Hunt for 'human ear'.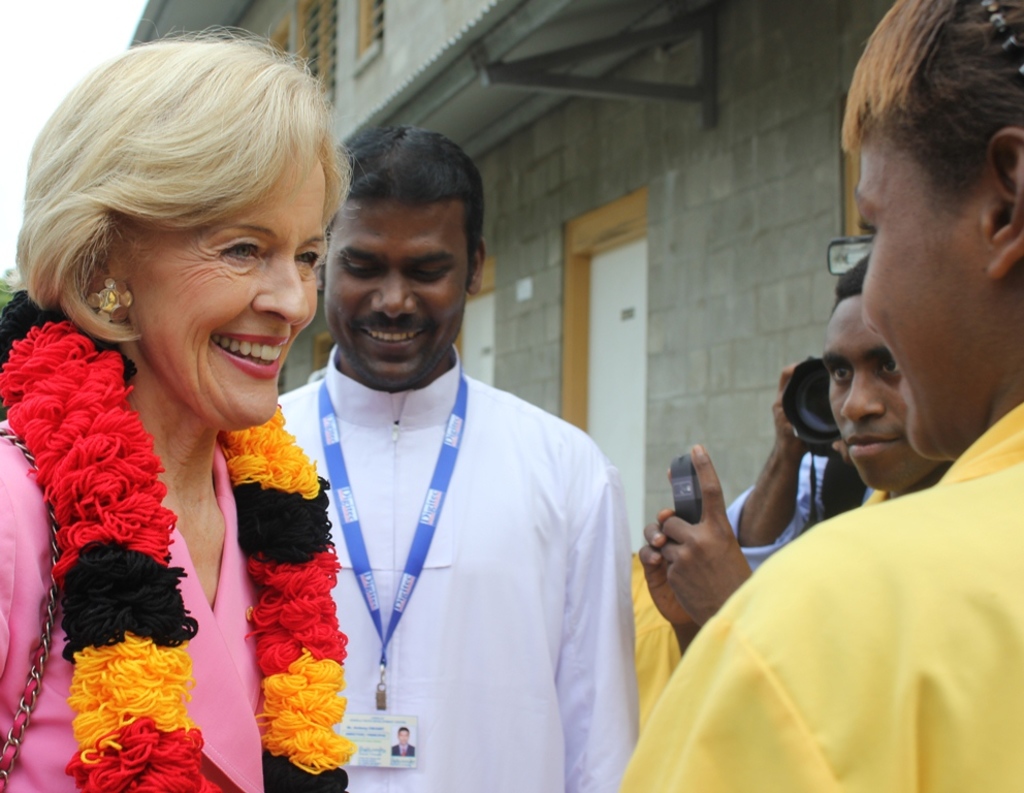
Hunted down at [88,257,133,321].
